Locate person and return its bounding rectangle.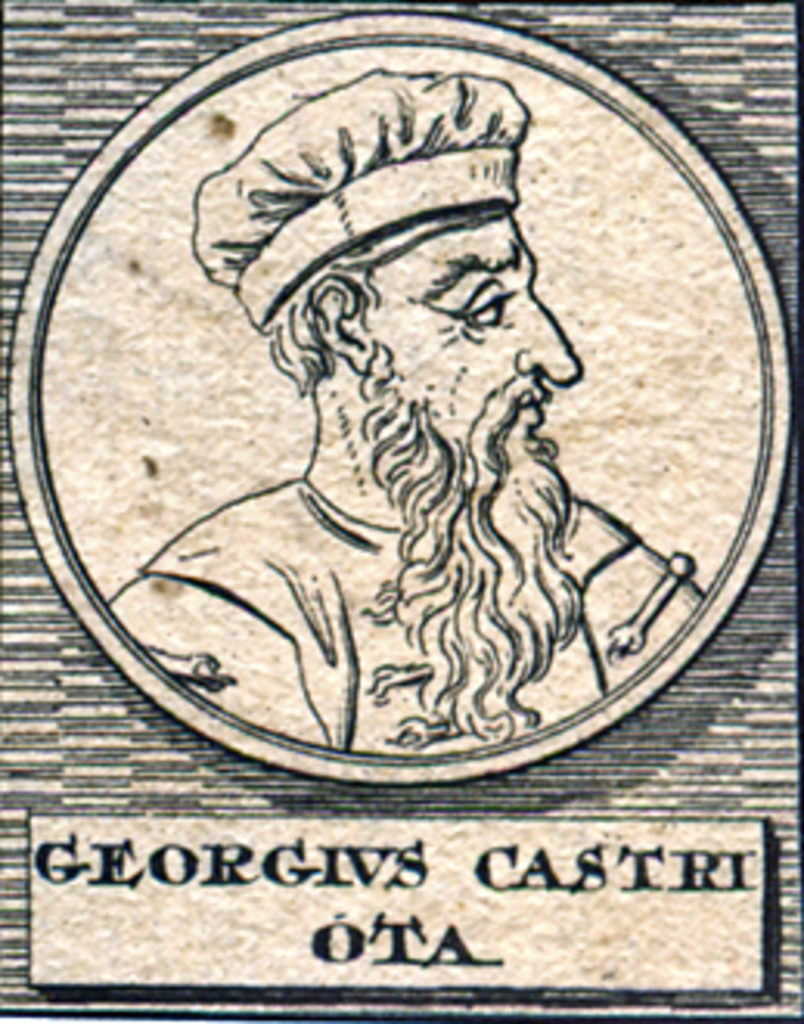
<region>109, 68, 711, 754</region>.
